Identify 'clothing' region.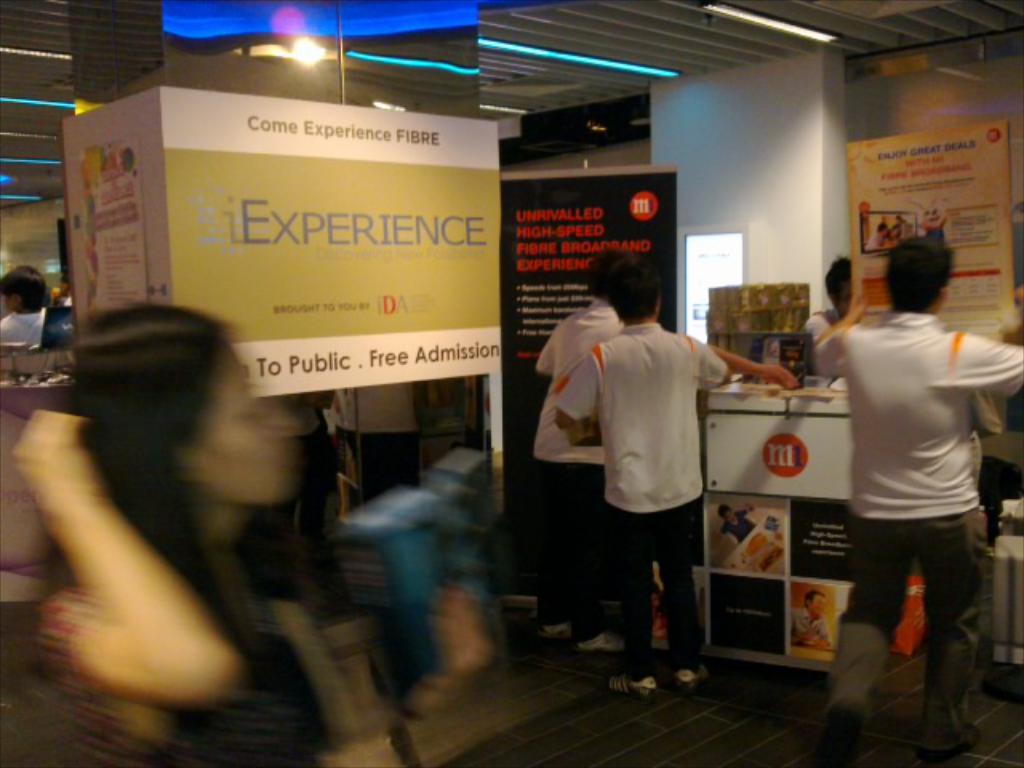
Region: detection(0, 304, 43, 355).
